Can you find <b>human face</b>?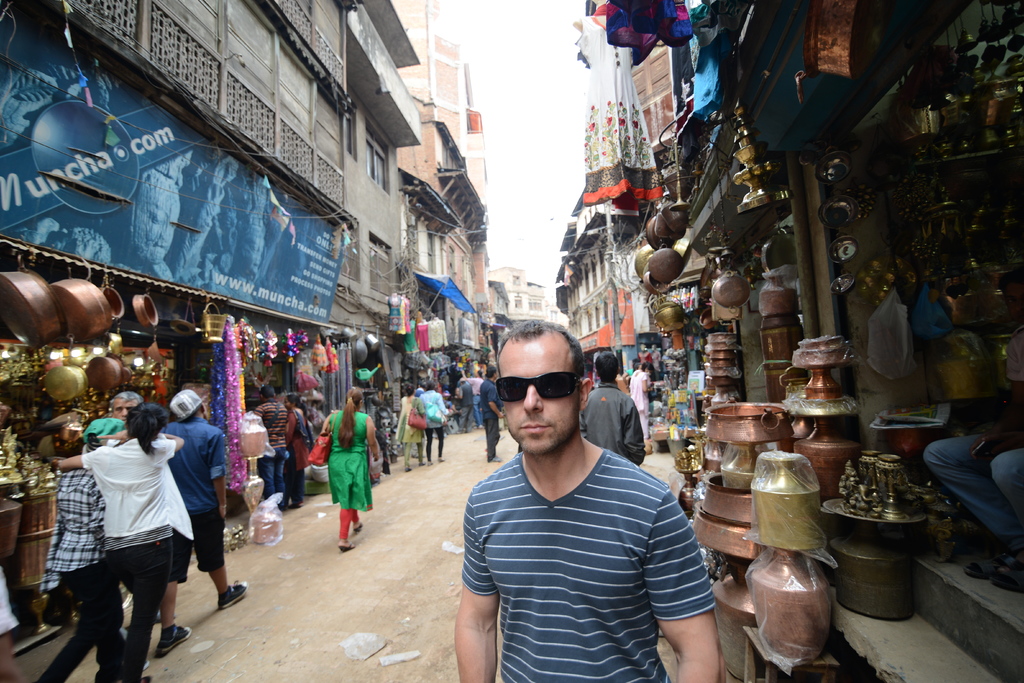
Yes, bounding box: select_region(502, 342, 579, 454).
